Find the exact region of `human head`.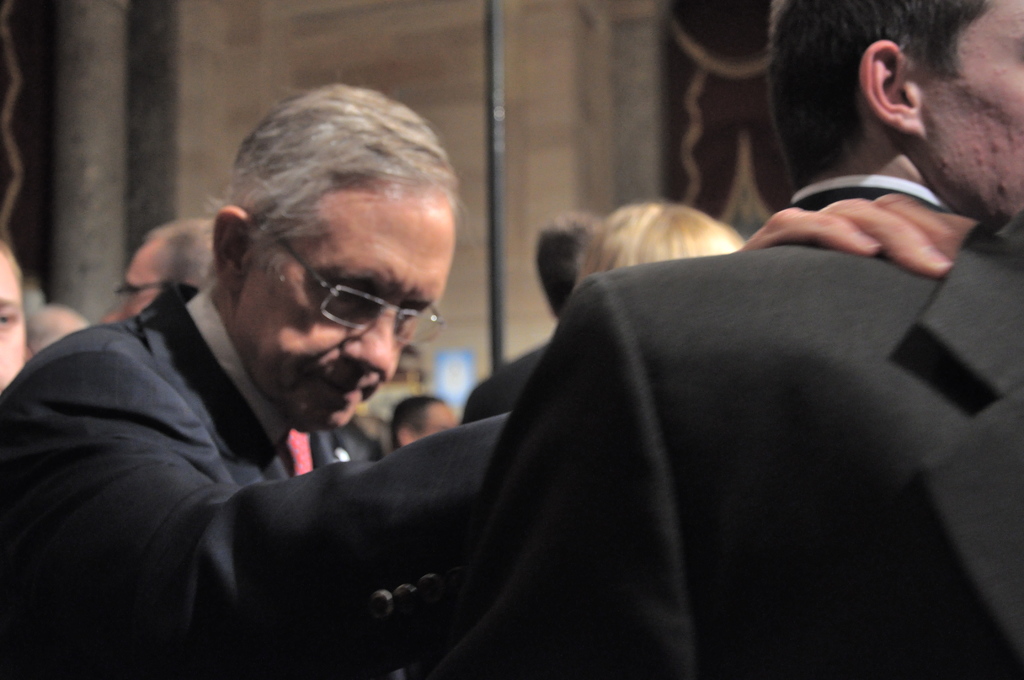
Exact region: [x1=388, y1=397, x2=455, y2=457].
